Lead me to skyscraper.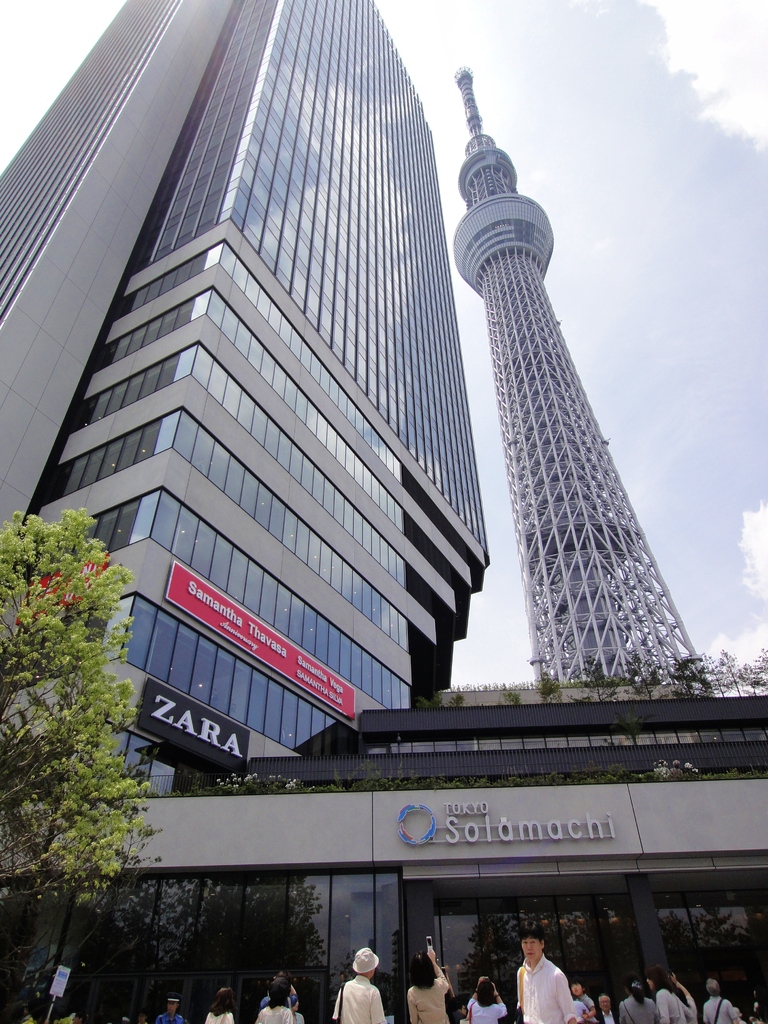
Lead to bbox=(0, 0, 489, 799).
